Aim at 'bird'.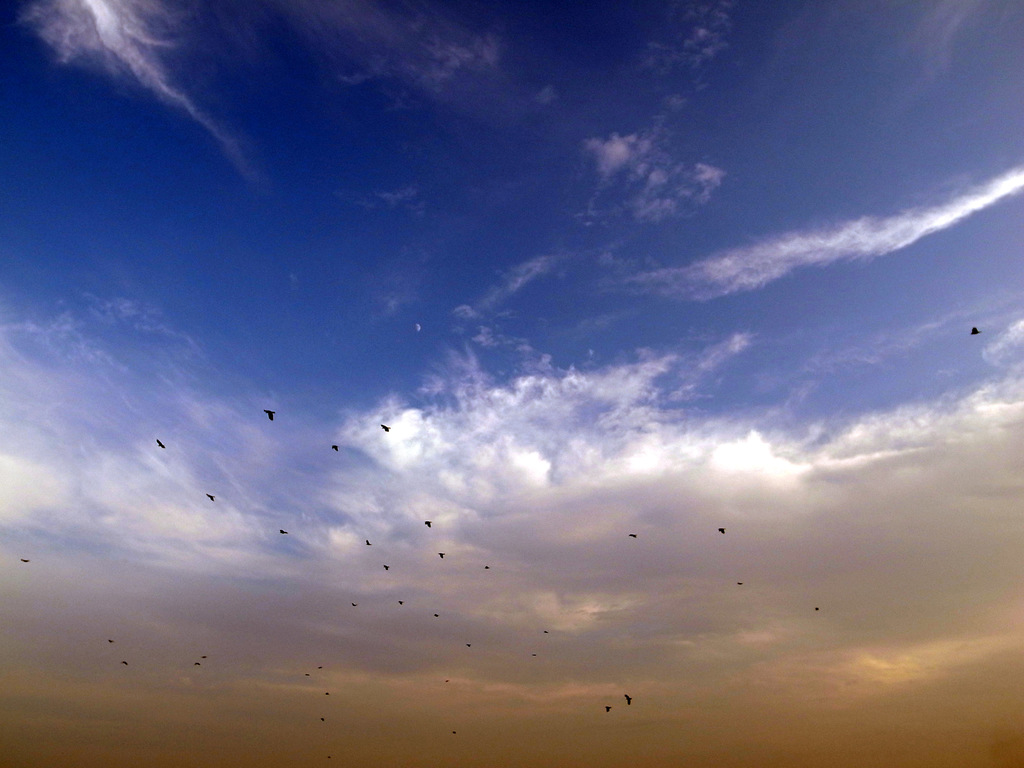
Aimed at (left=207, top=490, right=216, bottom=505).
